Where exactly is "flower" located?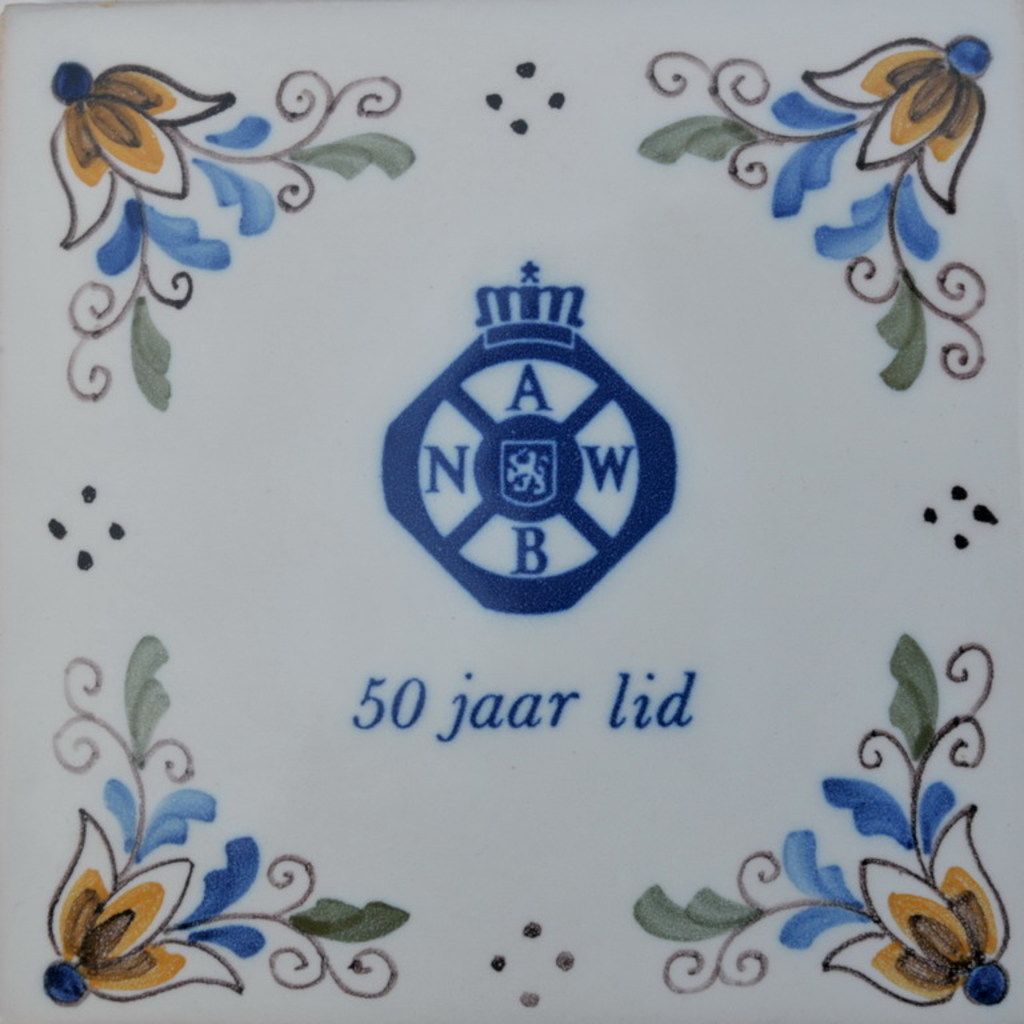
Its bounding box is [825, 804, 1017, 1003].
